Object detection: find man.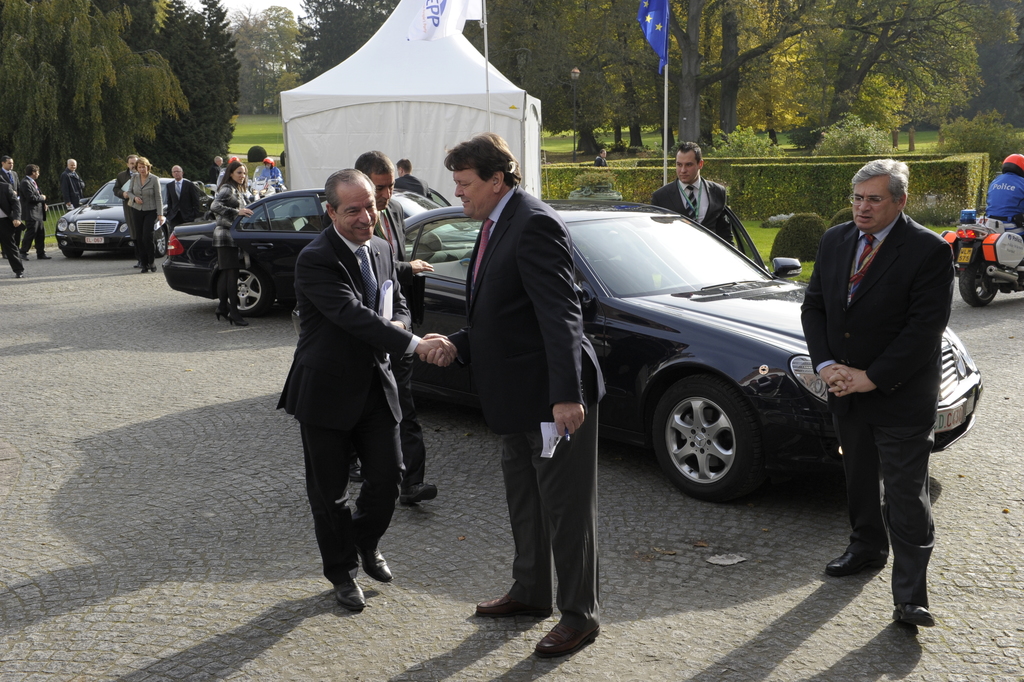
(x1=647, y1=141, x2=735, y2=250).
